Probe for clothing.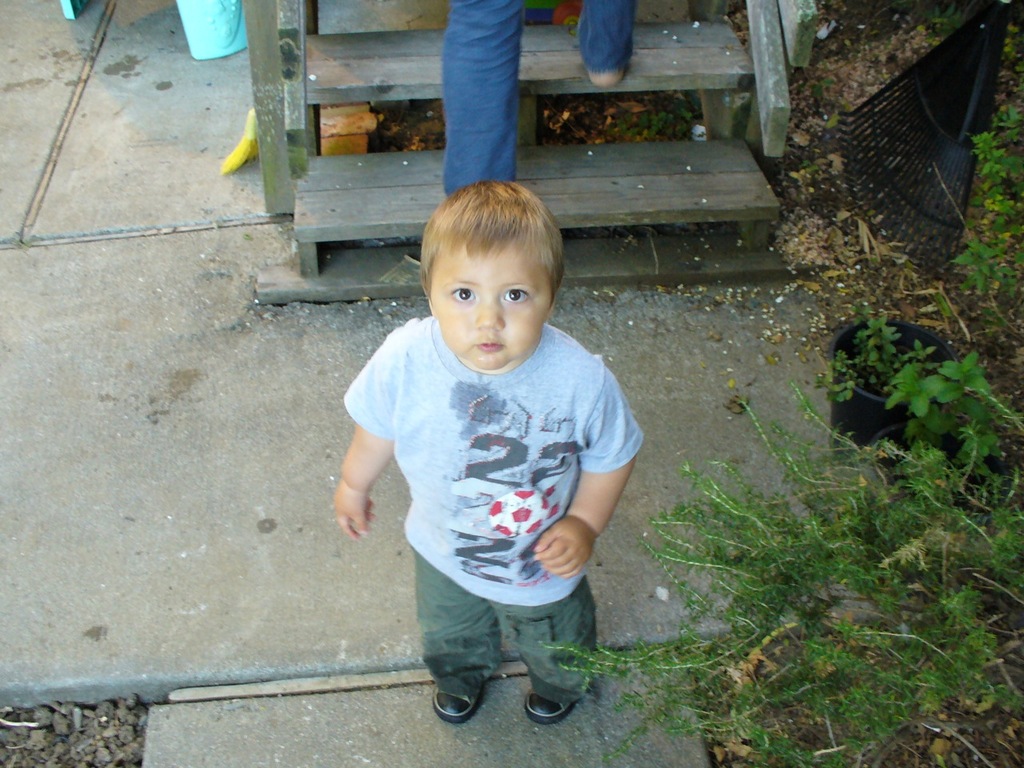
Probe result: box(438, 0, 631, 190).
